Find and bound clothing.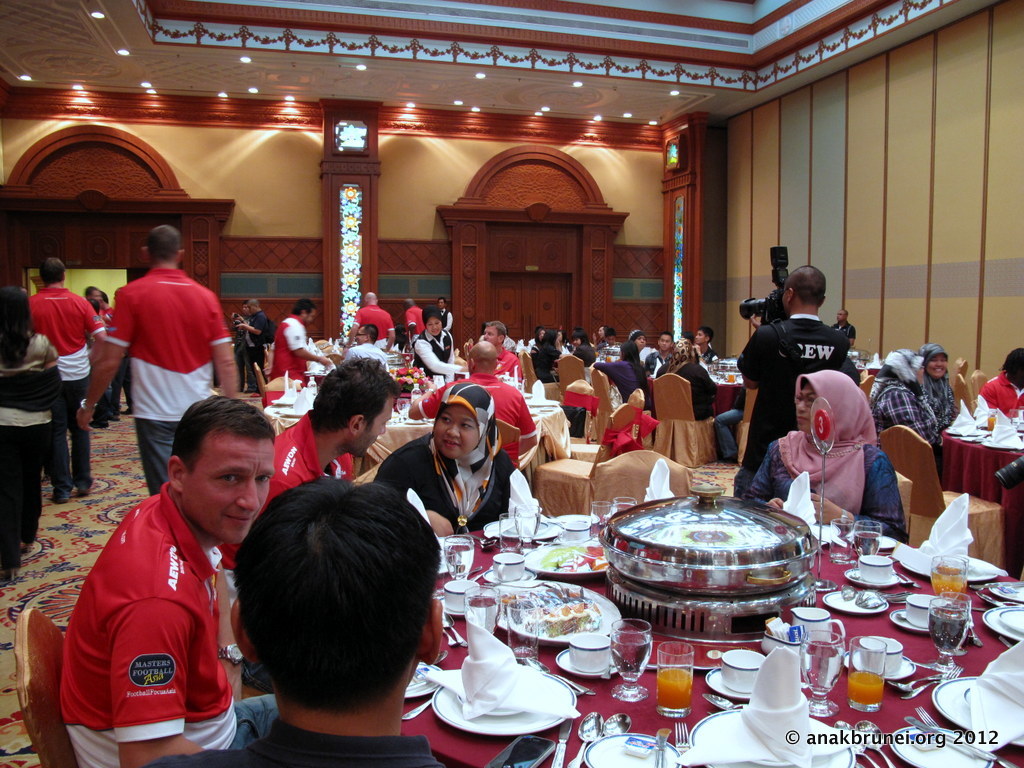
Bound: select_region(421, 374, 533, 458).
